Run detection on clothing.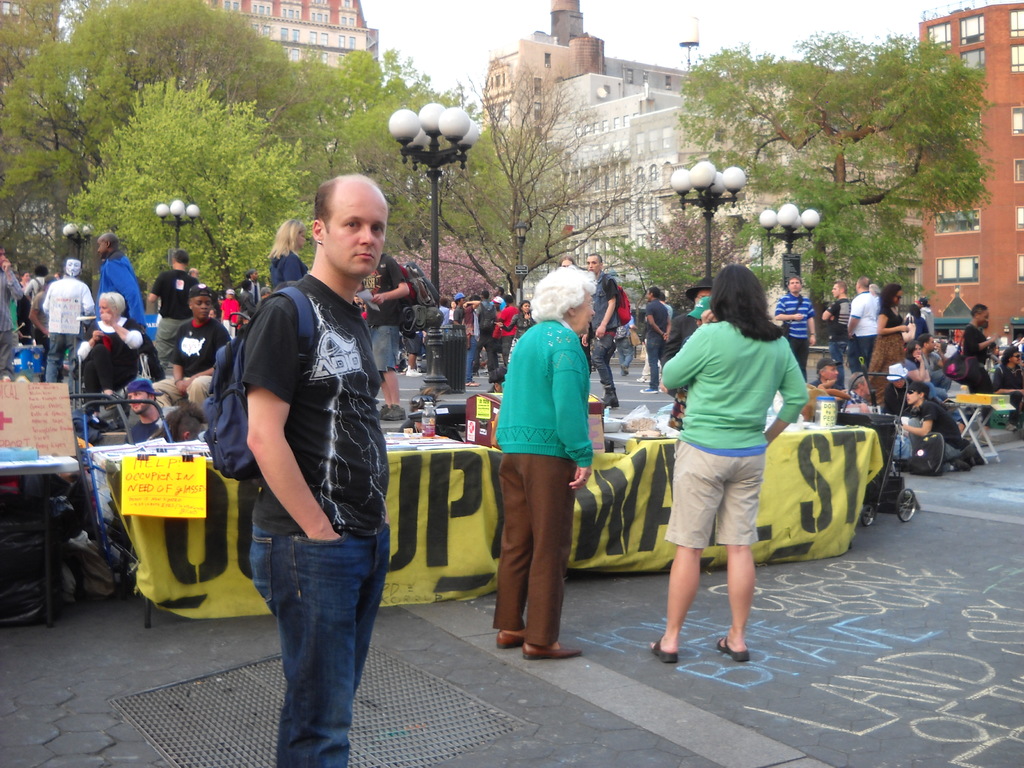
Result: <bbox>99, 248, 154, 339</bbox>.
